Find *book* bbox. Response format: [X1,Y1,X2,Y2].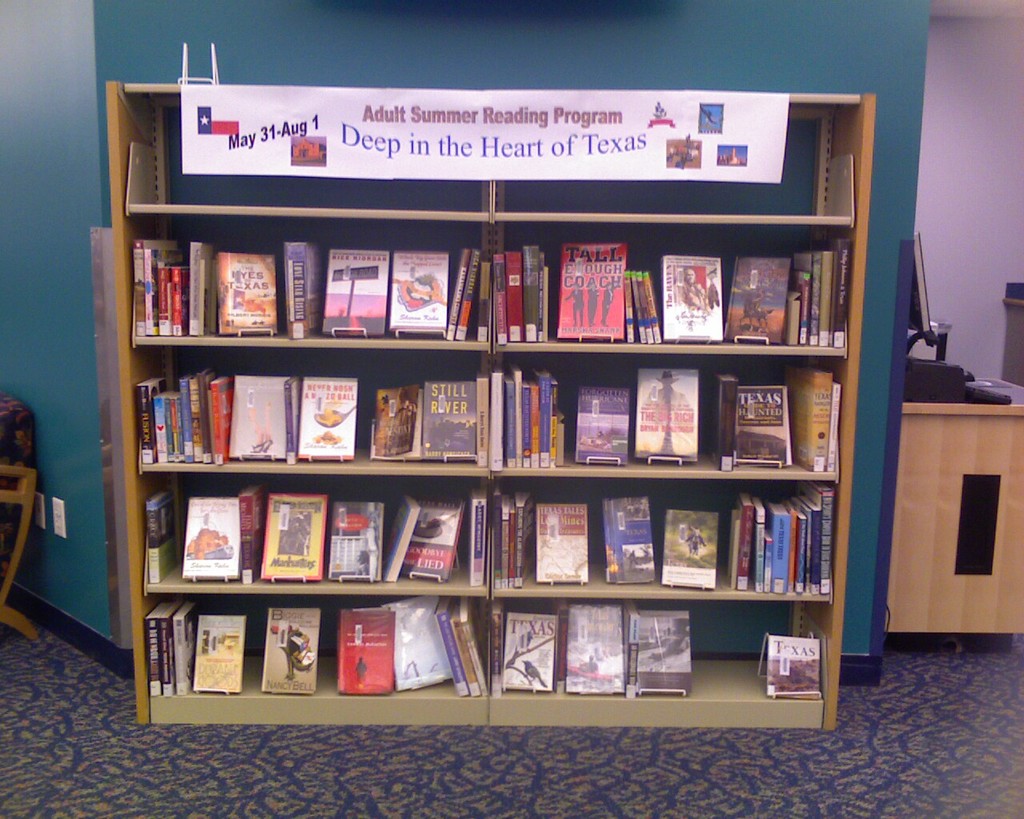
[260,605,322,697].
